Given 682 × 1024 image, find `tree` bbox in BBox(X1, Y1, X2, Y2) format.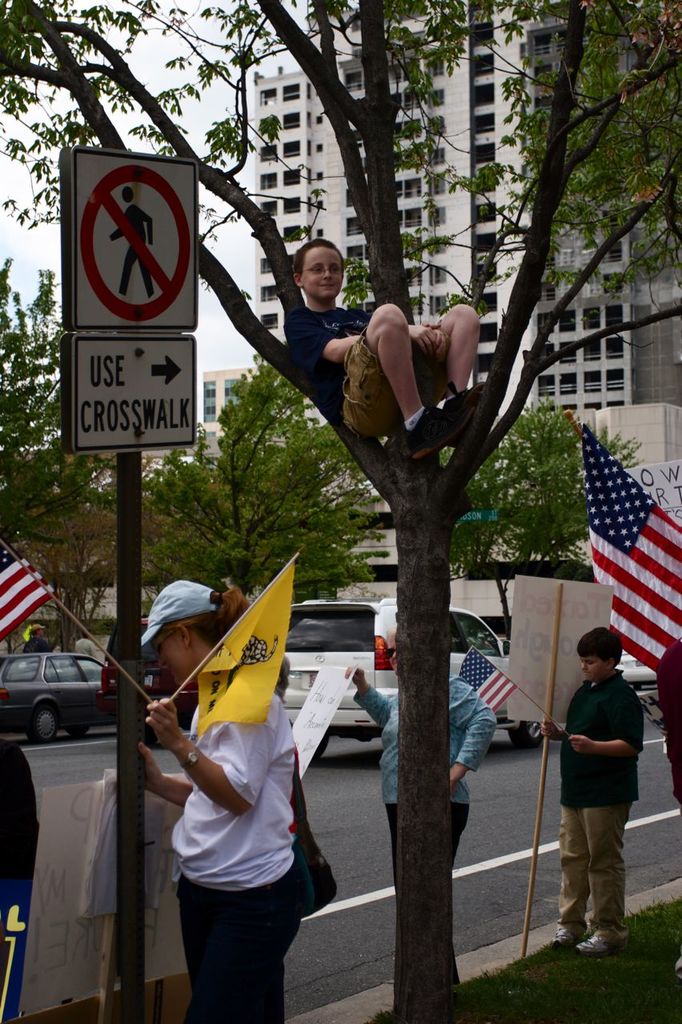
BBox(445, 387, 656, 597).
